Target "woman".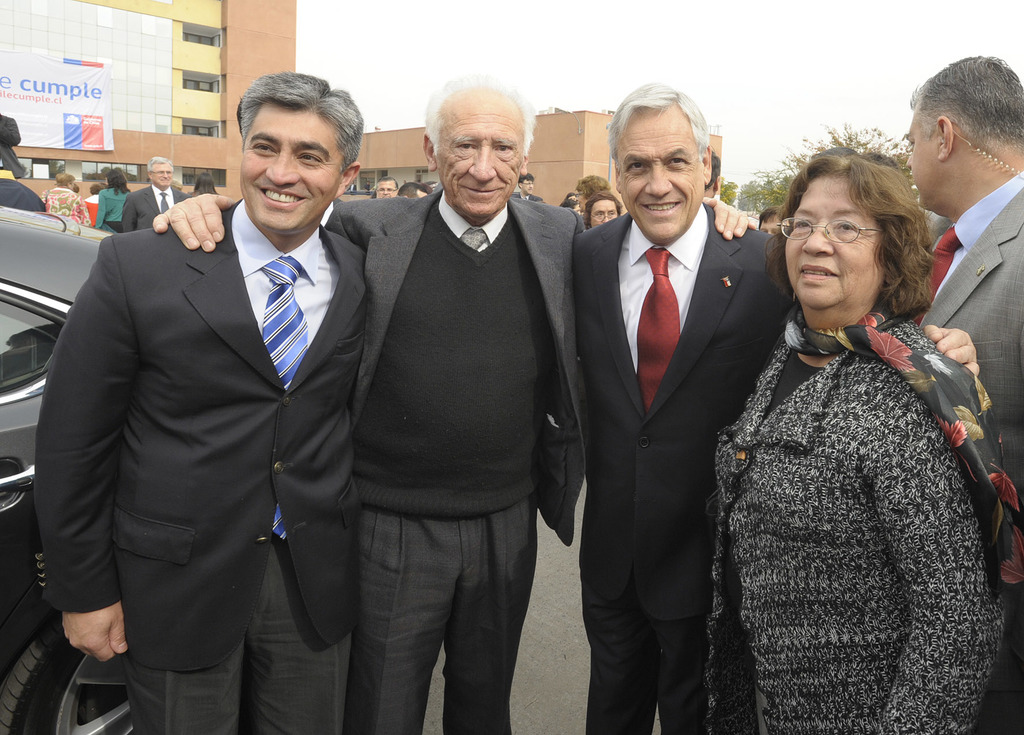
Target region: l=95, t=171, r=130, b=232.
